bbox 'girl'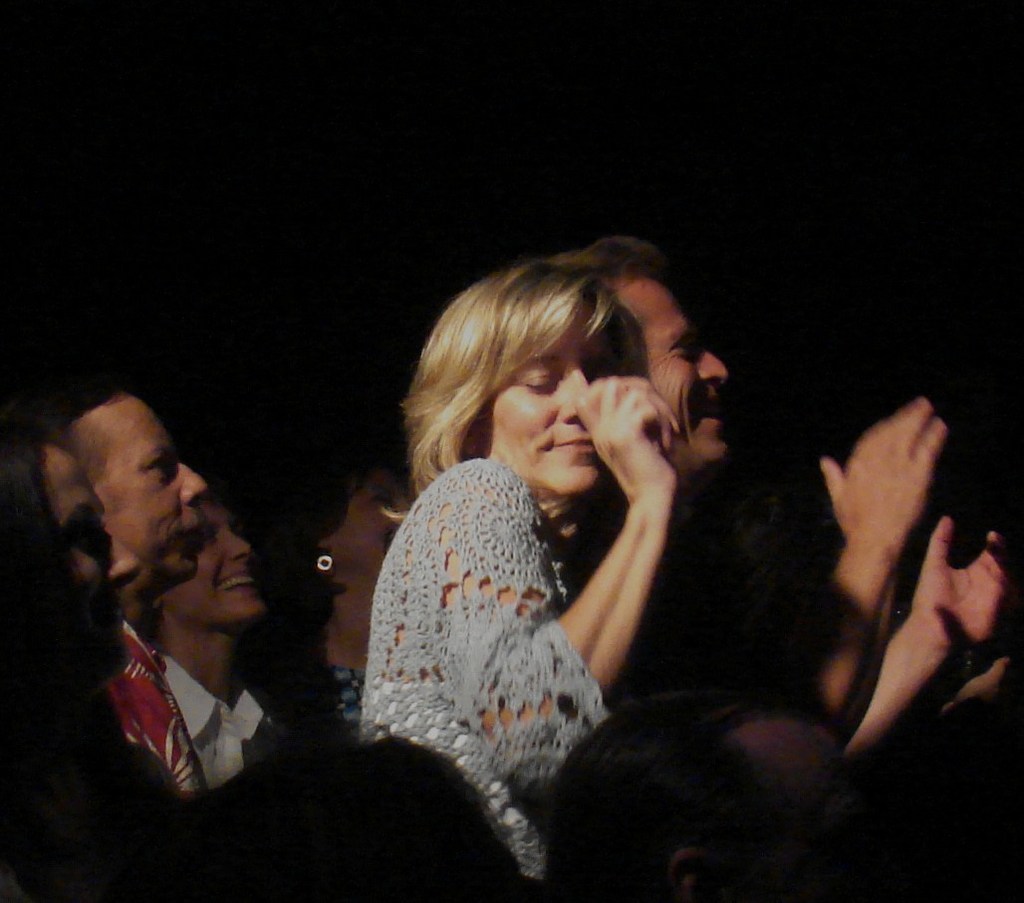
{"left": 356, "top": 259, "right": 681, "bottom": 885}
